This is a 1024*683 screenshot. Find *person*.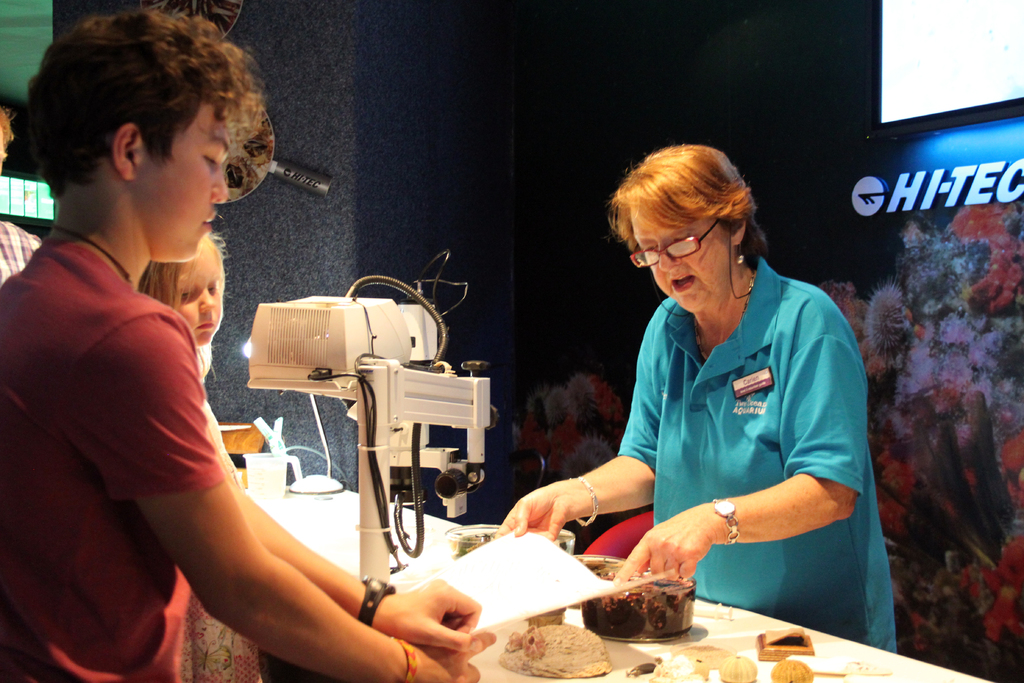
Bounding box: locate(0, 93, 44, 284).
